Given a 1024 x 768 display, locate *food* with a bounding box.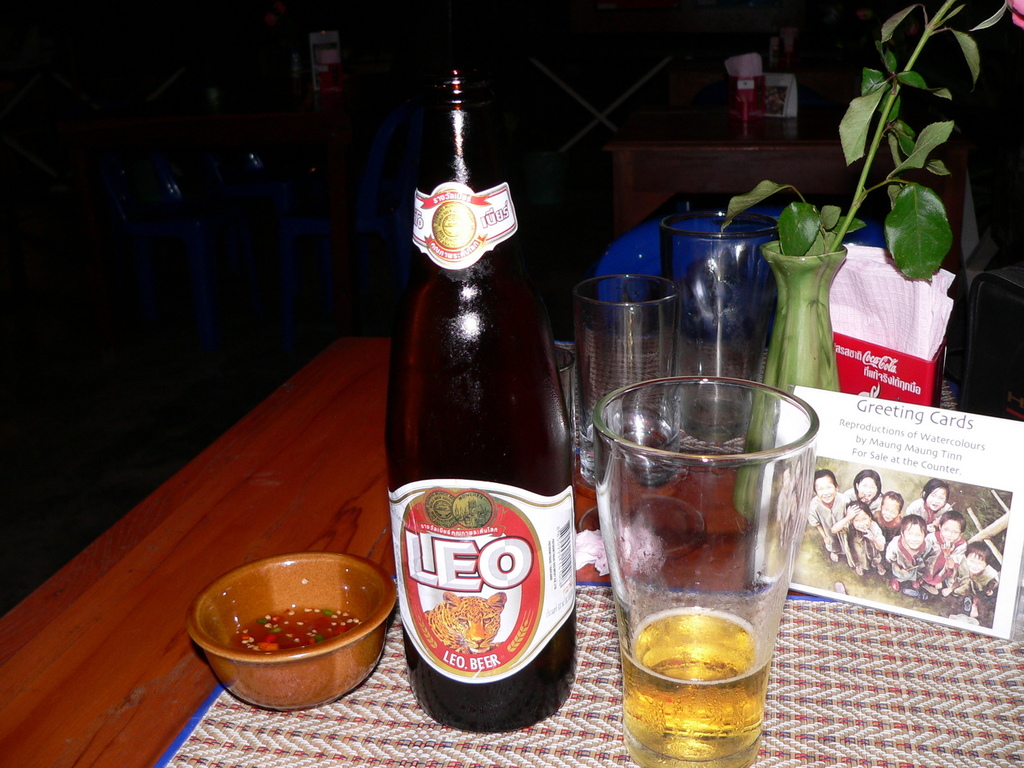
Located: l=236, t=604, r=359, b=653.
